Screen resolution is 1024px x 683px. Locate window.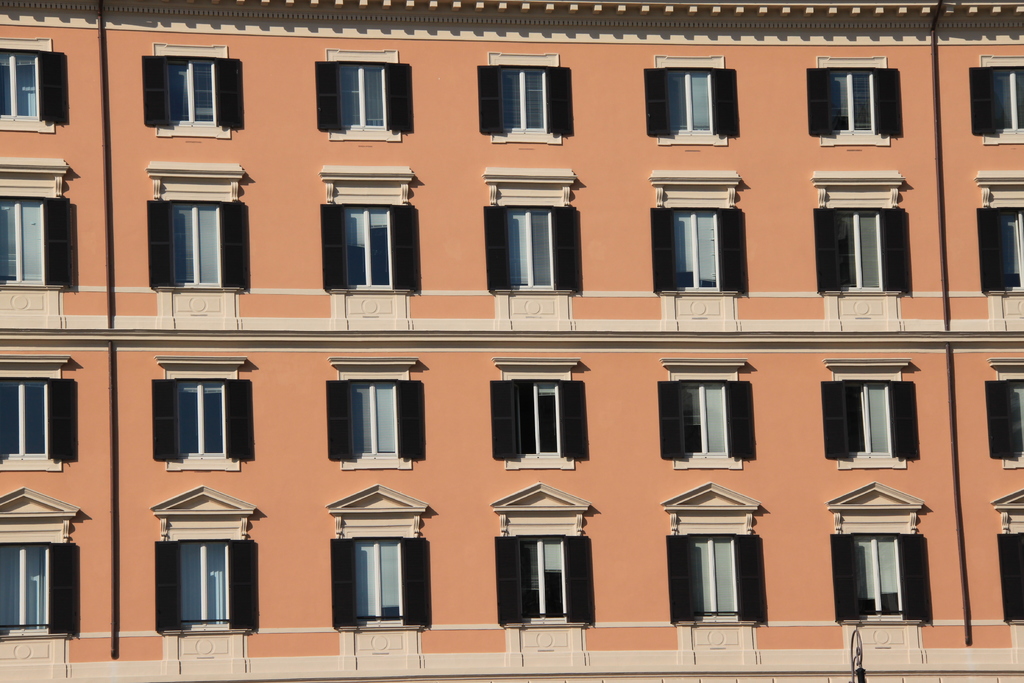
(990,352,1023,468).
